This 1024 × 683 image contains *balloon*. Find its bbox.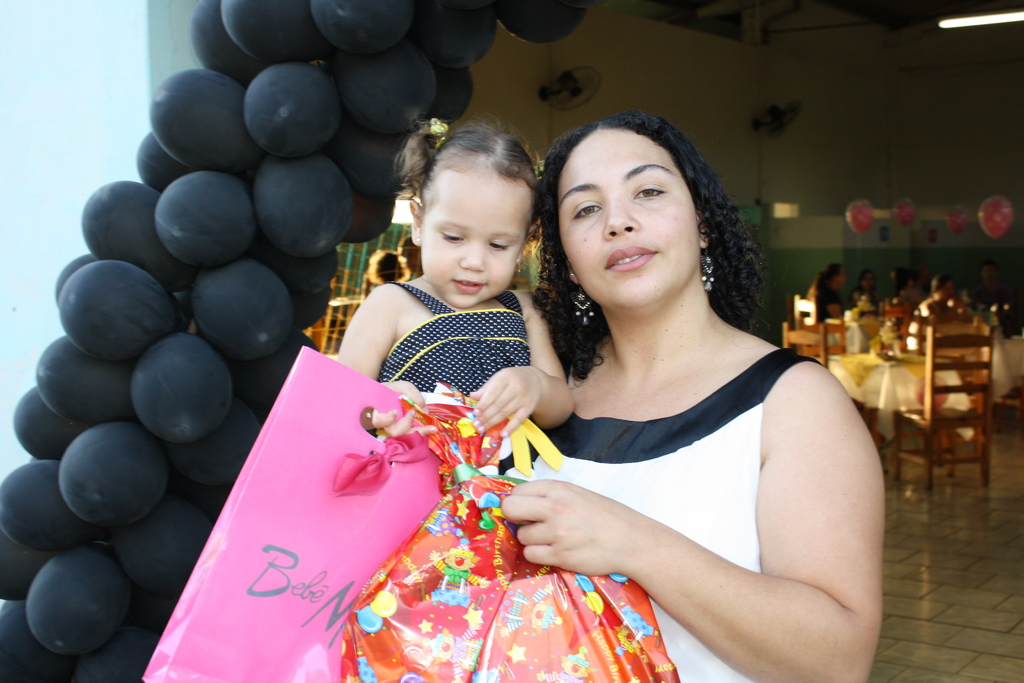
locate(846, 197, 874, 234).
